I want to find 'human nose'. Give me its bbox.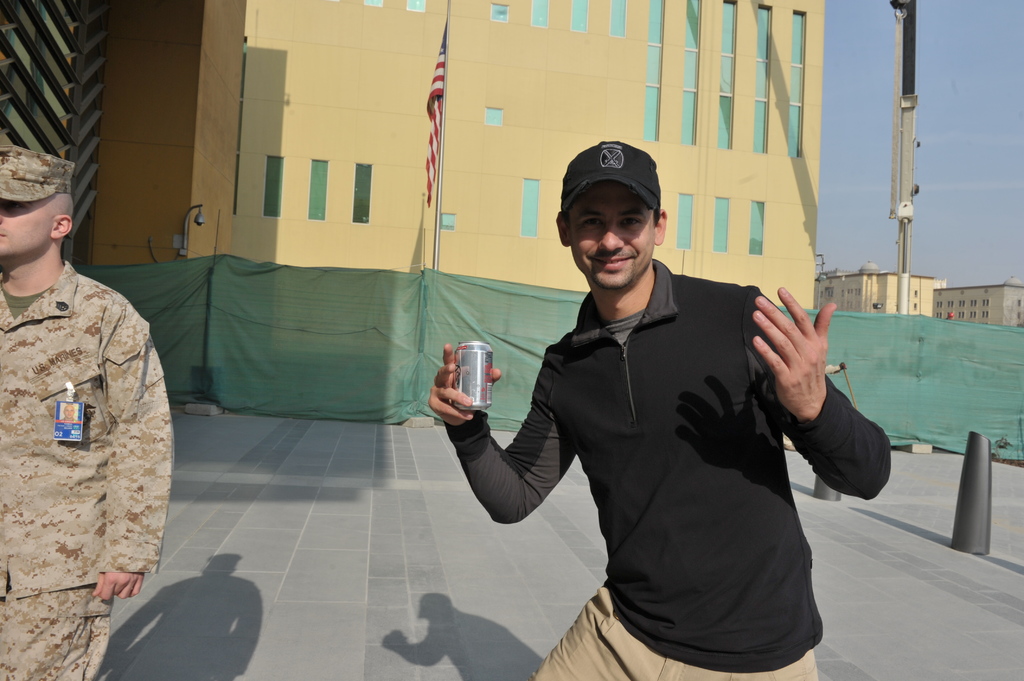
[x1=595, y1=223, x2=625, y2=256].
